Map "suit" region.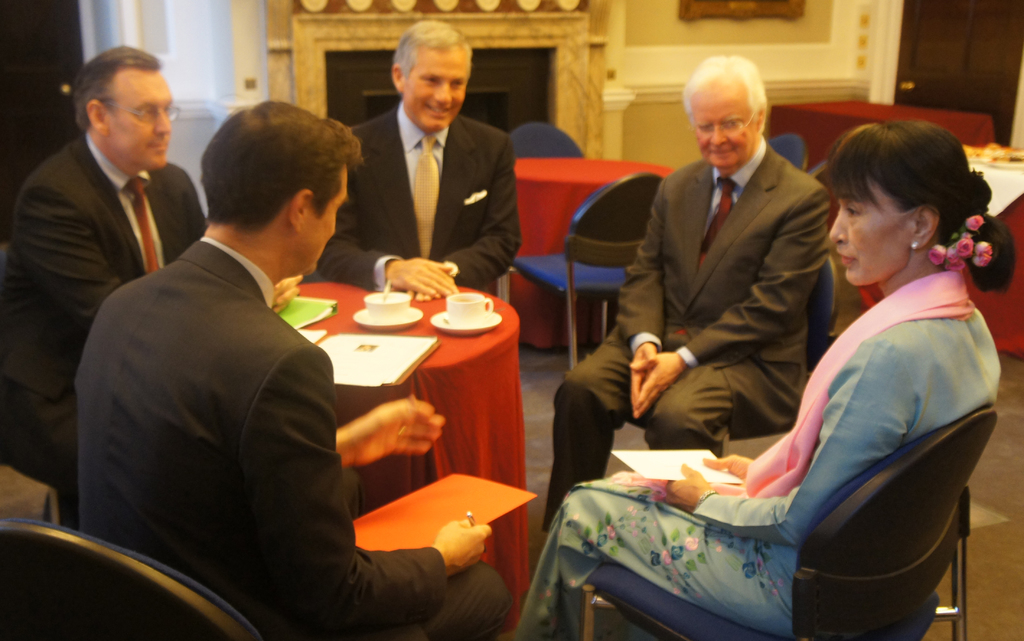
Mapped to [x1=538, y1=131, x2=830, y2=534].
